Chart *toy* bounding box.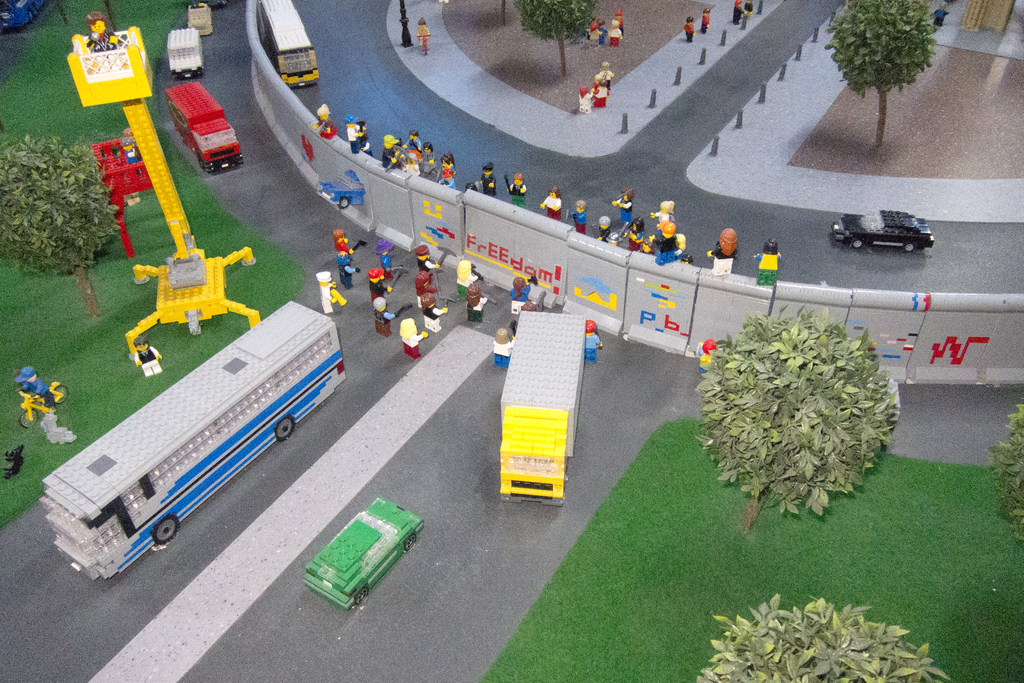
Charted: (left=694, top=594, right=950, bottom=682).
